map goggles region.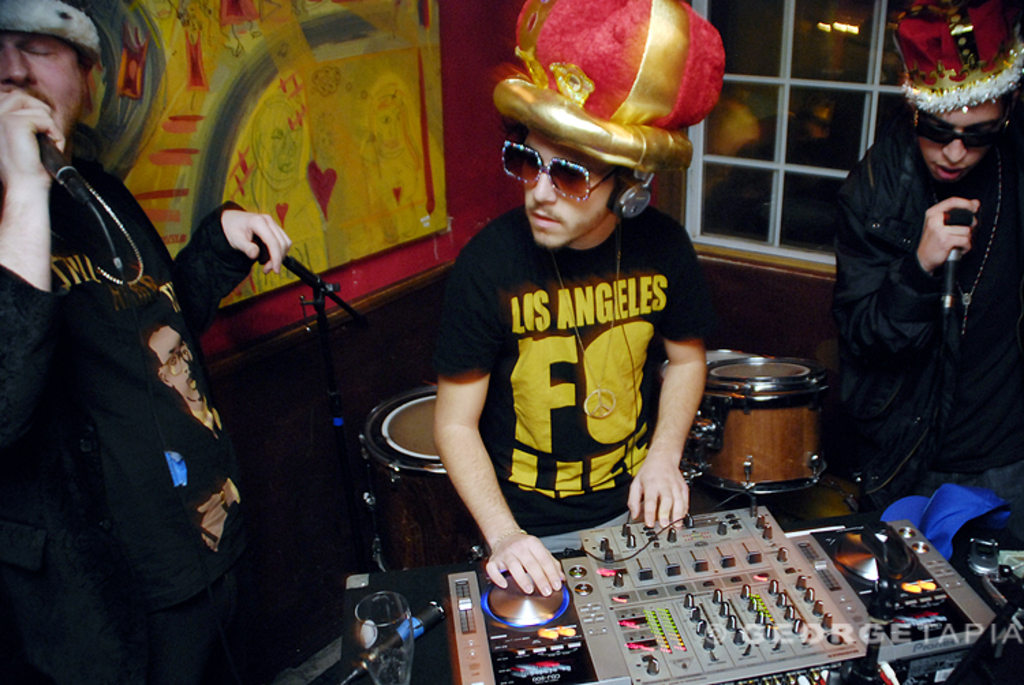
Mapped to (x1=508, y1=136, x2=629, y2=192).
